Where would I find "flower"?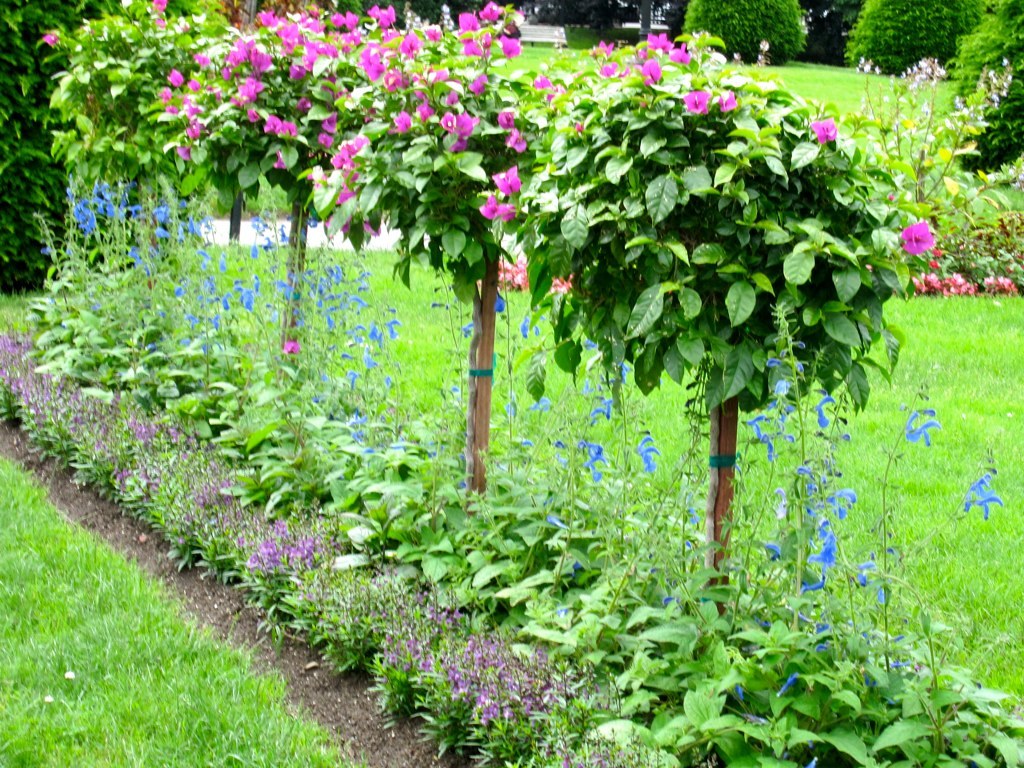
At 901 406 943 449.
